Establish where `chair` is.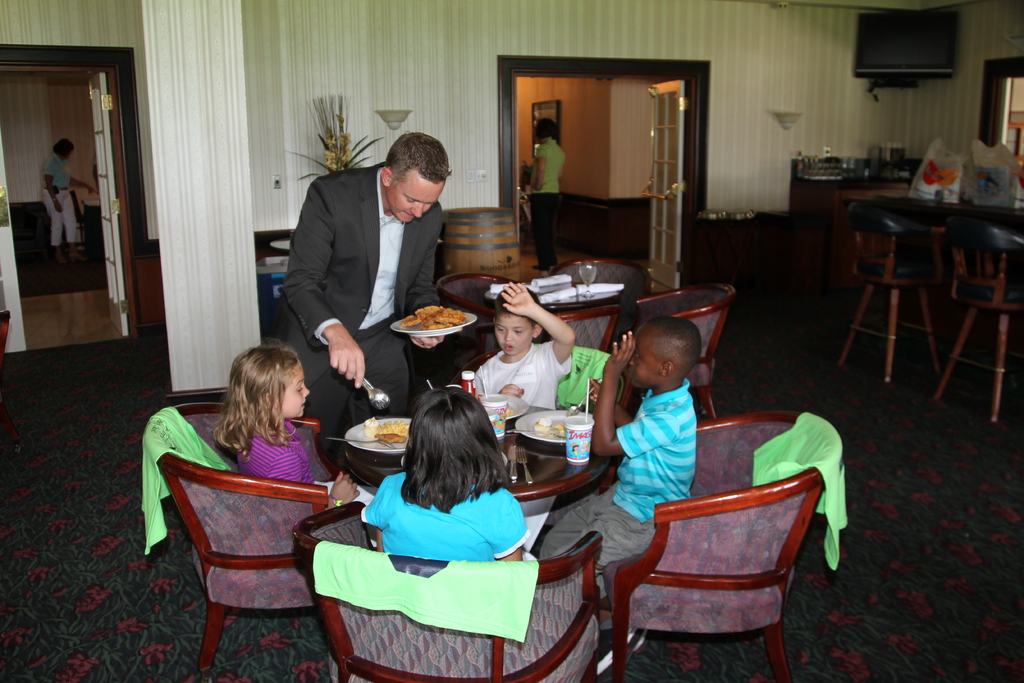
Established at (433, 277, 522, 357).
